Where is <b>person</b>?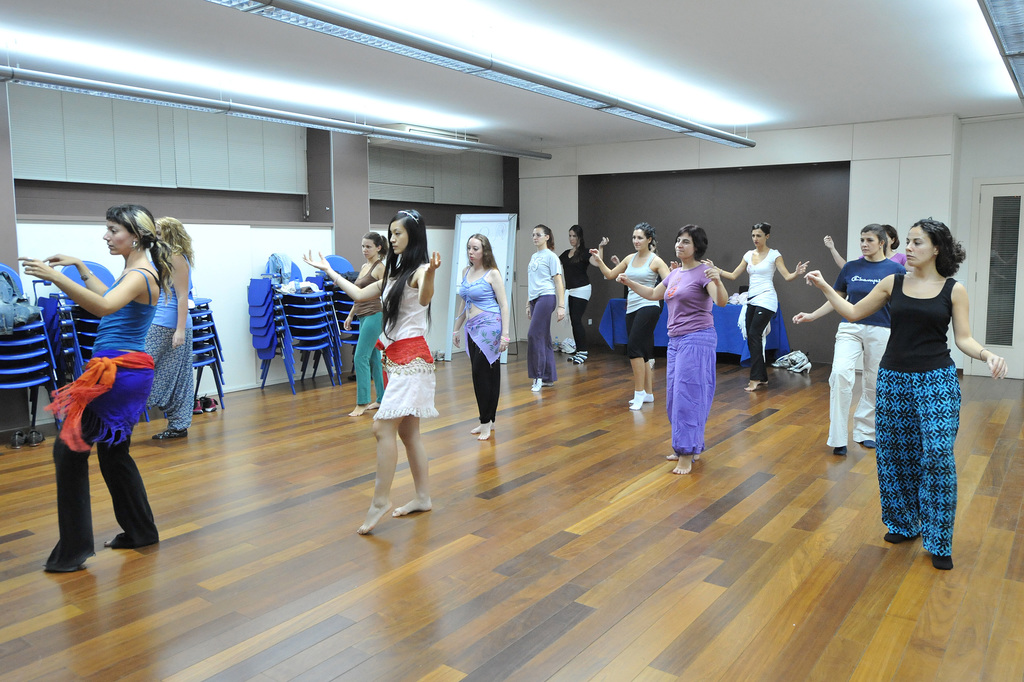
591:223:680:410.
